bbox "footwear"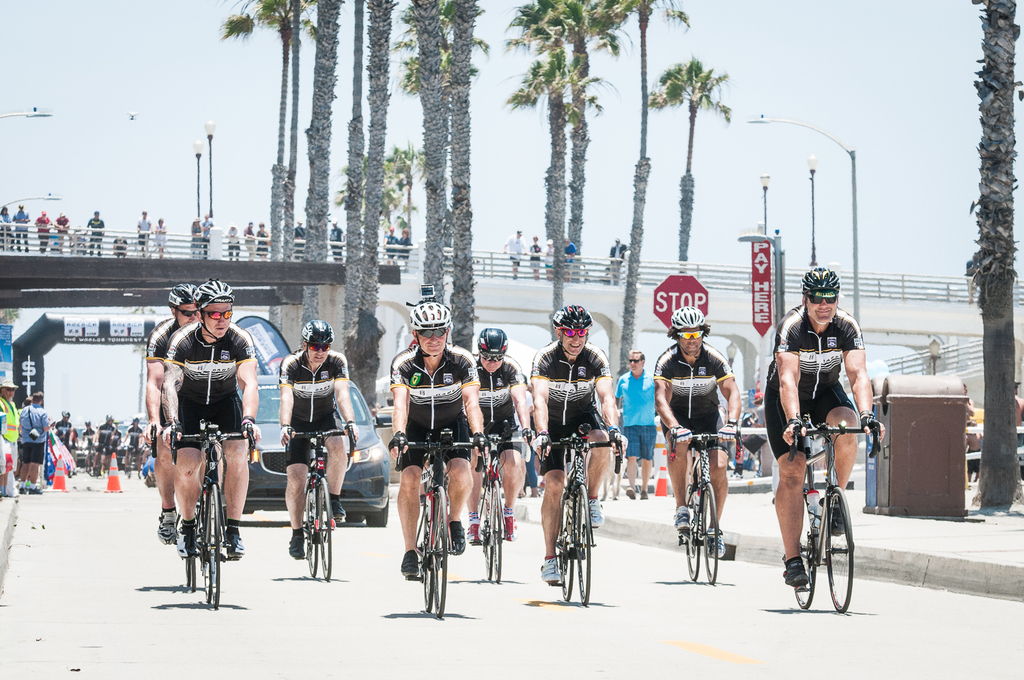
bbox=(290, 528, 302, 562)
